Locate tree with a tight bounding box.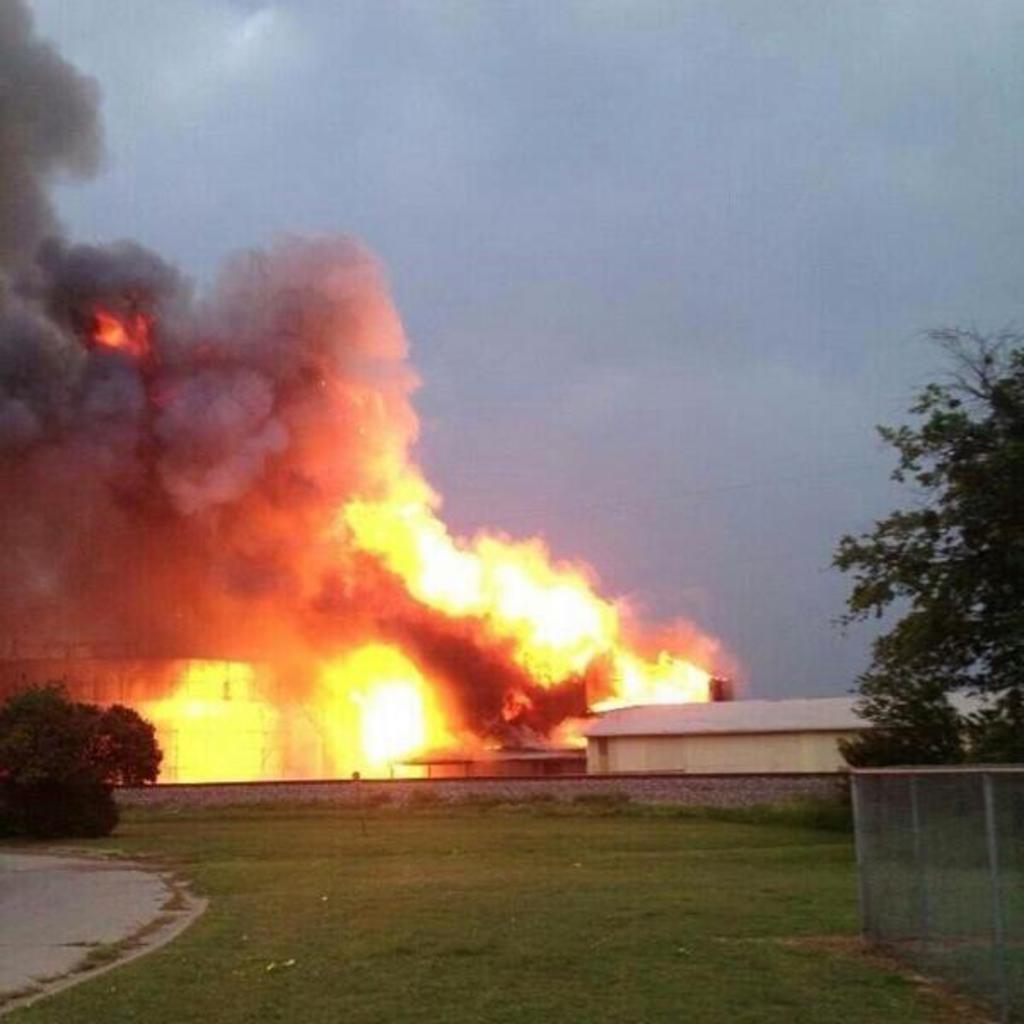
bbox=(831, 304, 1000, 790).
